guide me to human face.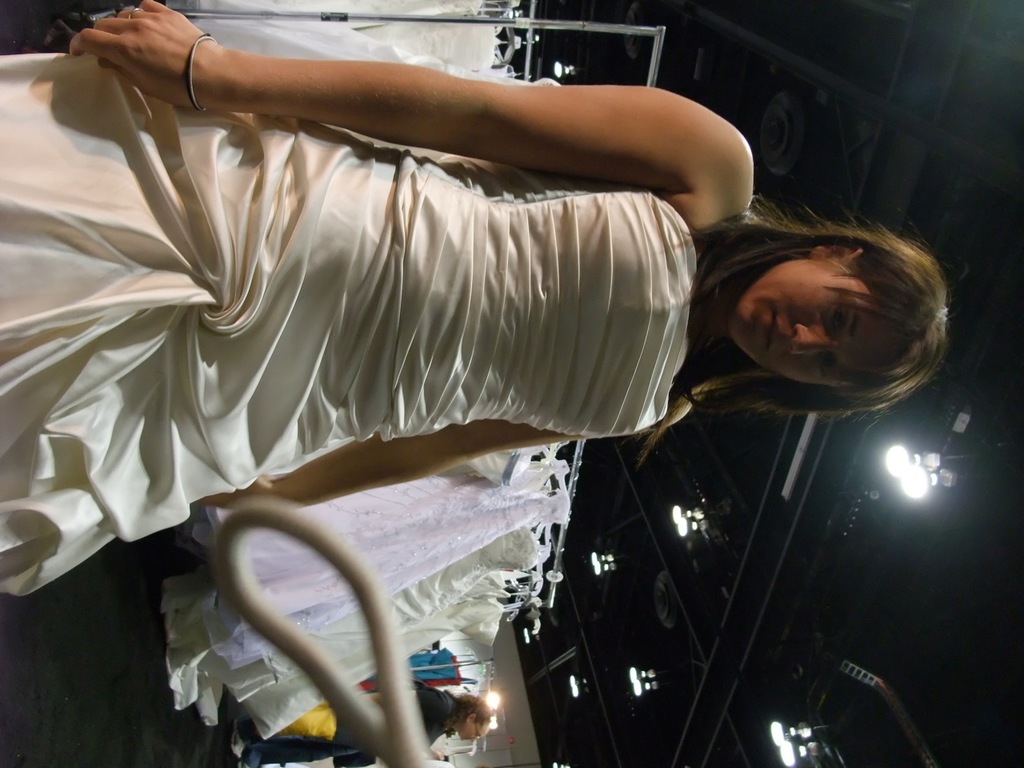
Guidance: locate(458, 720, 488, 742).
